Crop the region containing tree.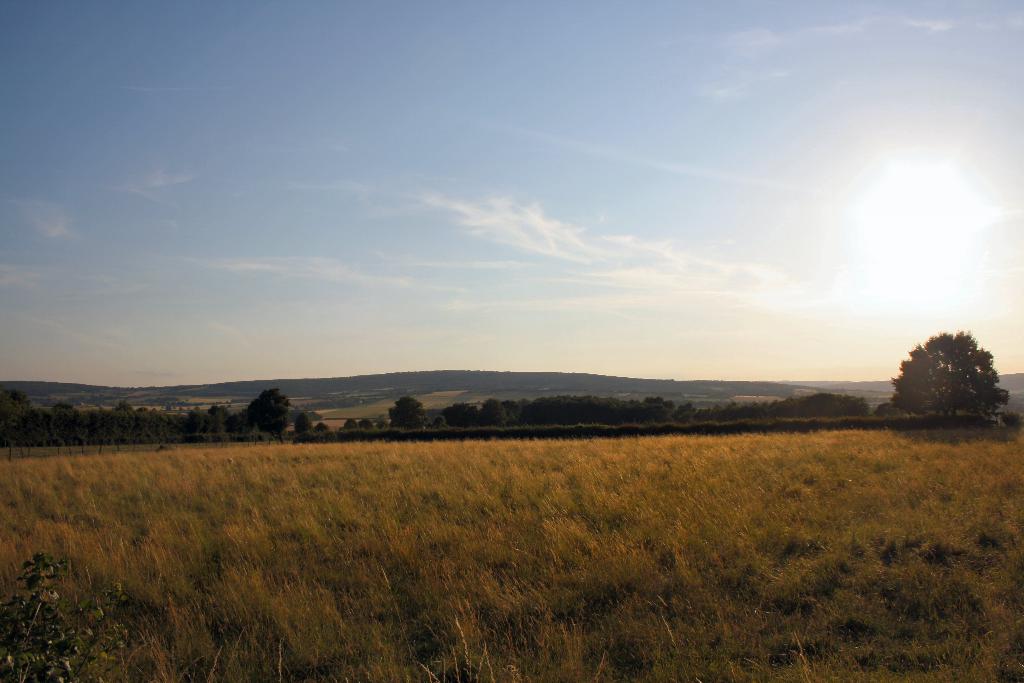
Crop region: select_region(292, 434, 319, 446).
